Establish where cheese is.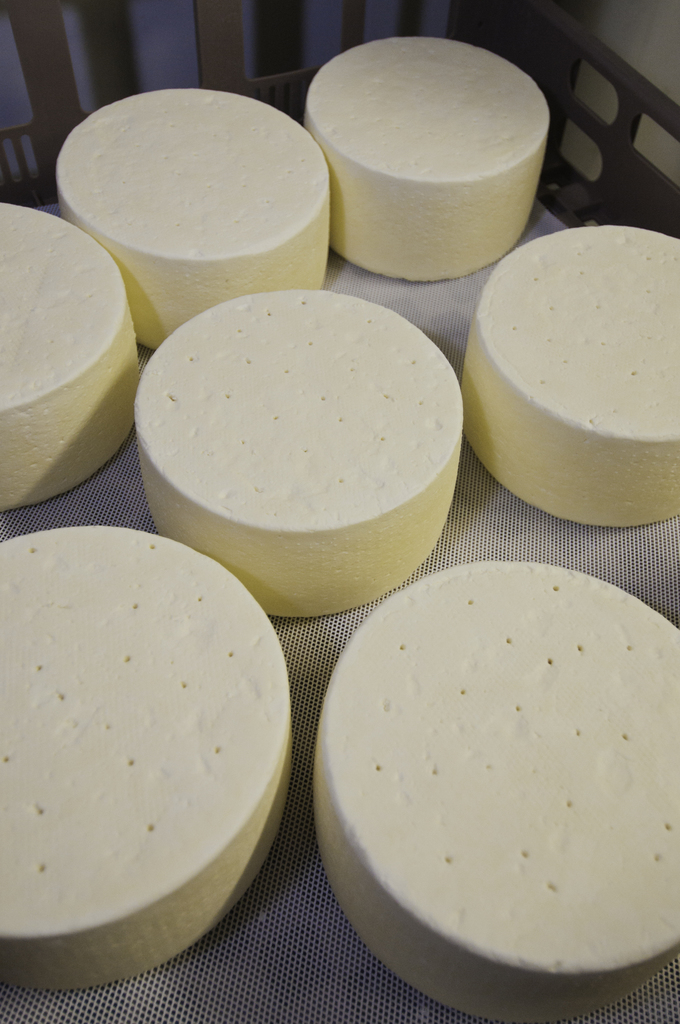
Established at box=[0, 200, 137, 509].
